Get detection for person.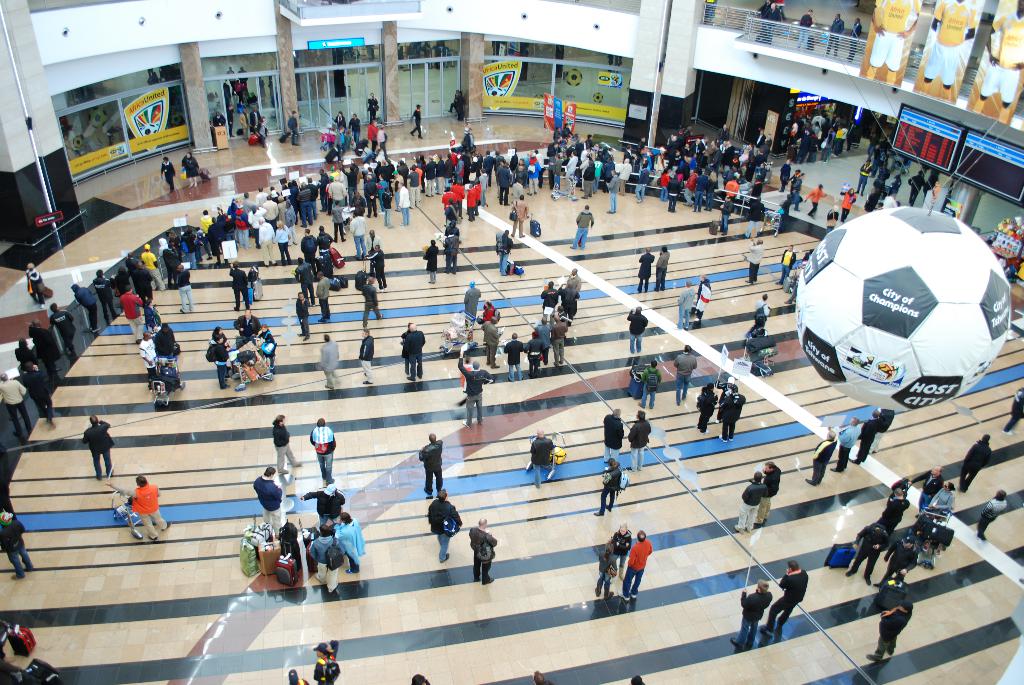
Detection: (left=145, top=242, right=158, bottom=284).
